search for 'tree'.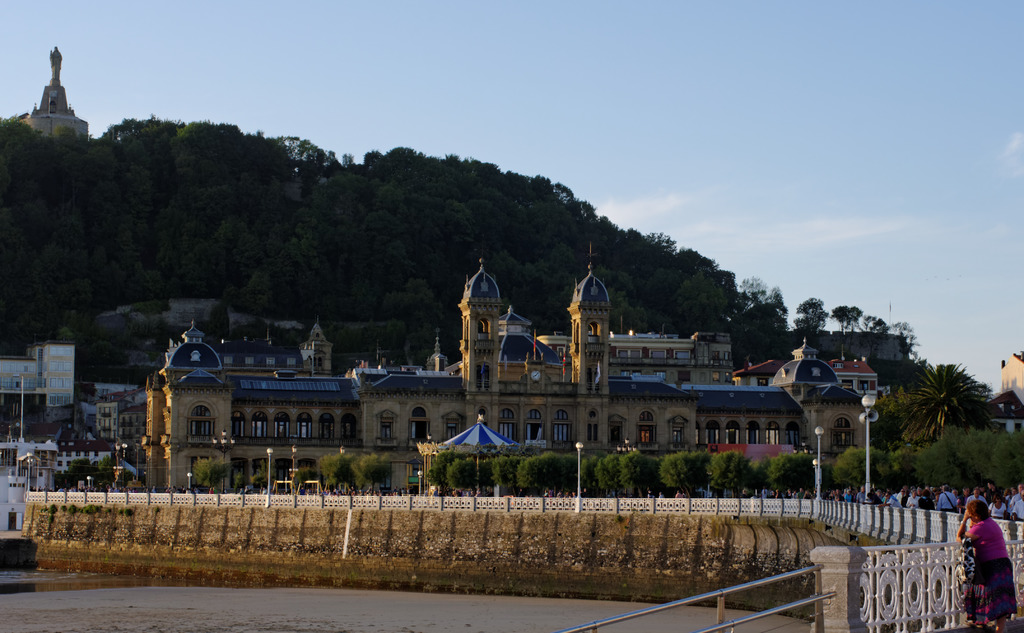
Found at region(858, 311, 888, 364).
